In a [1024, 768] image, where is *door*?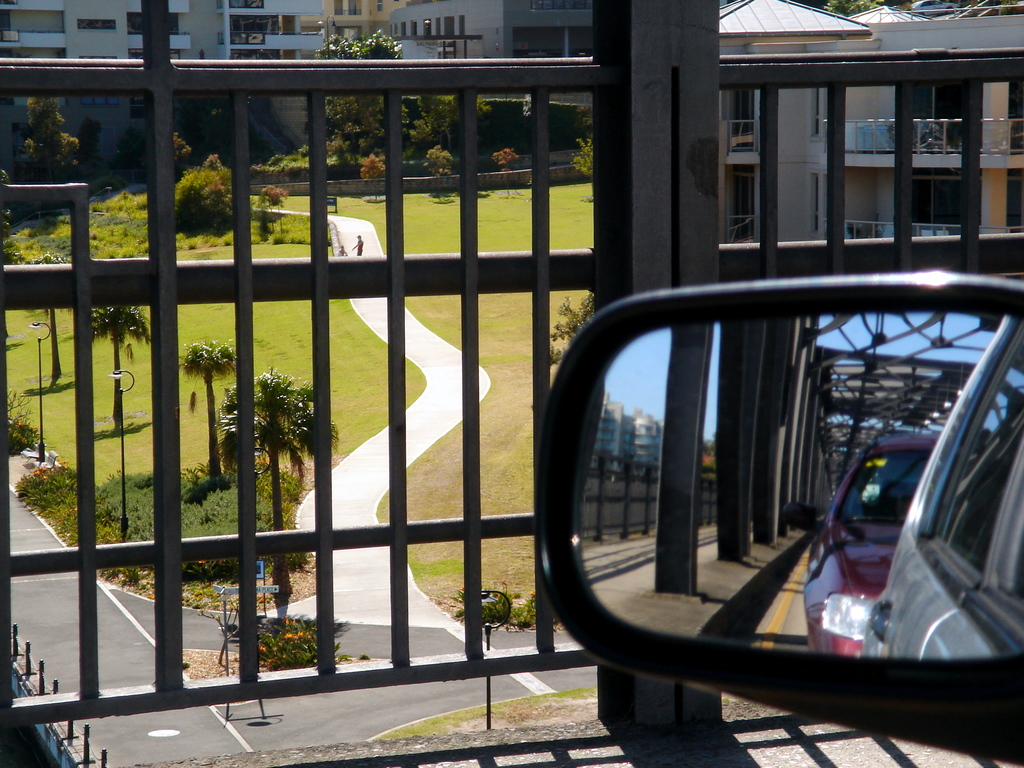
282 13 298 33.
